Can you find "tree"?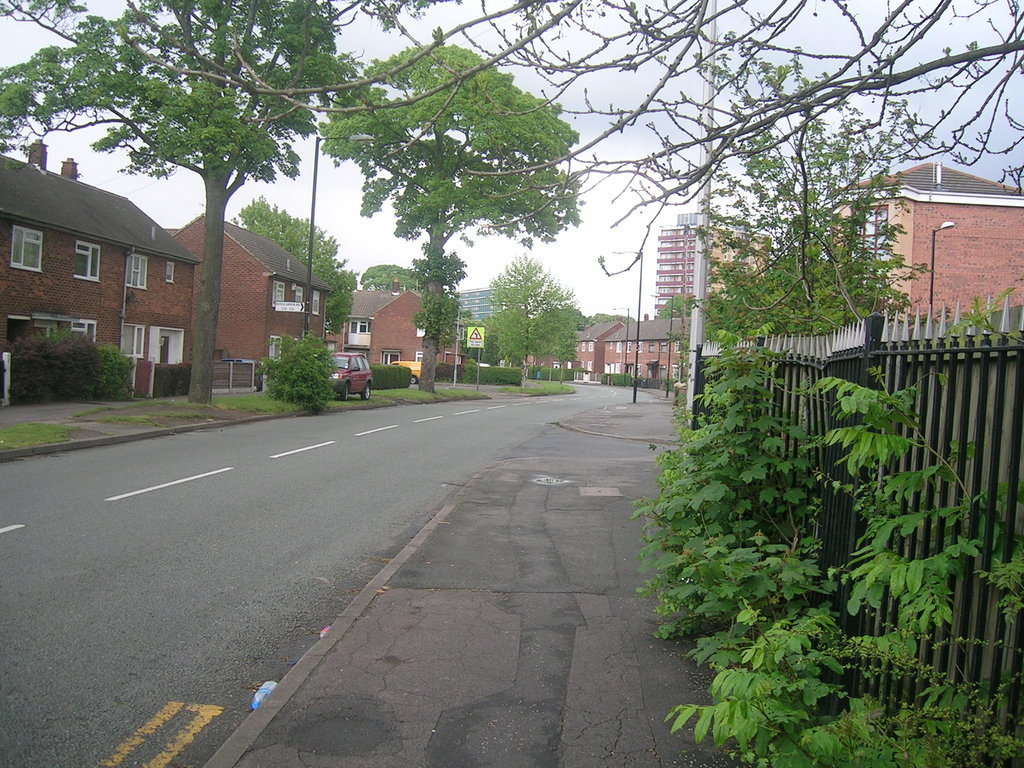
Yes, bounding box: 231 192 355 336.
